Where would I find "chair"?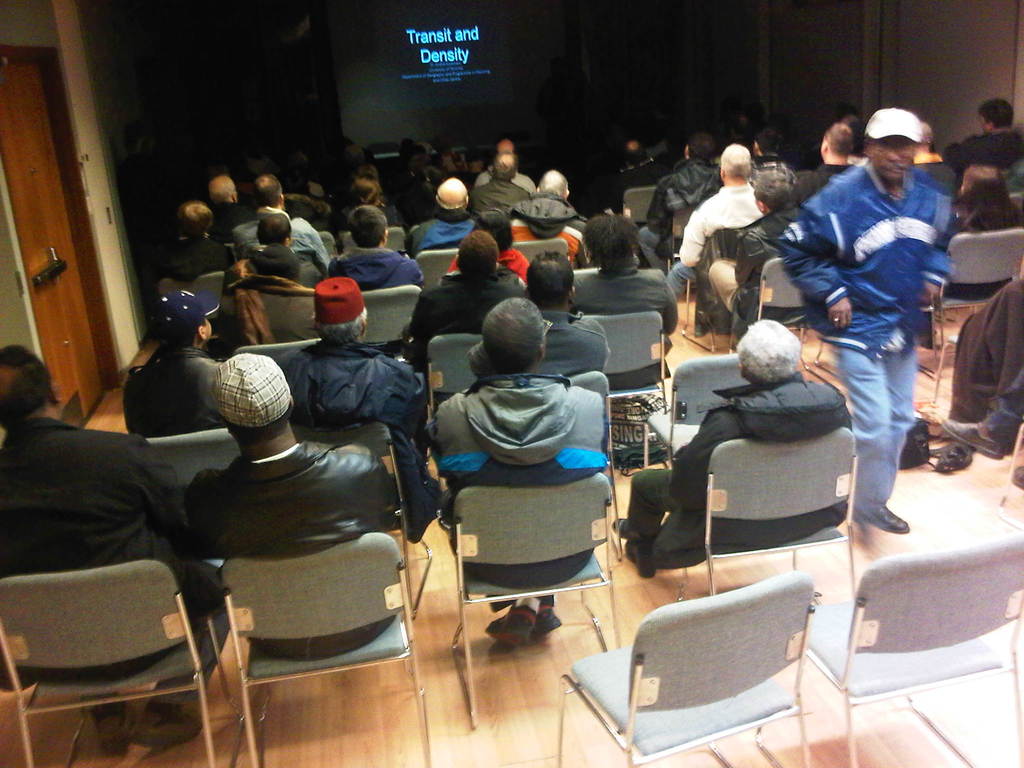
At <box>415,248,463,291</box>.
